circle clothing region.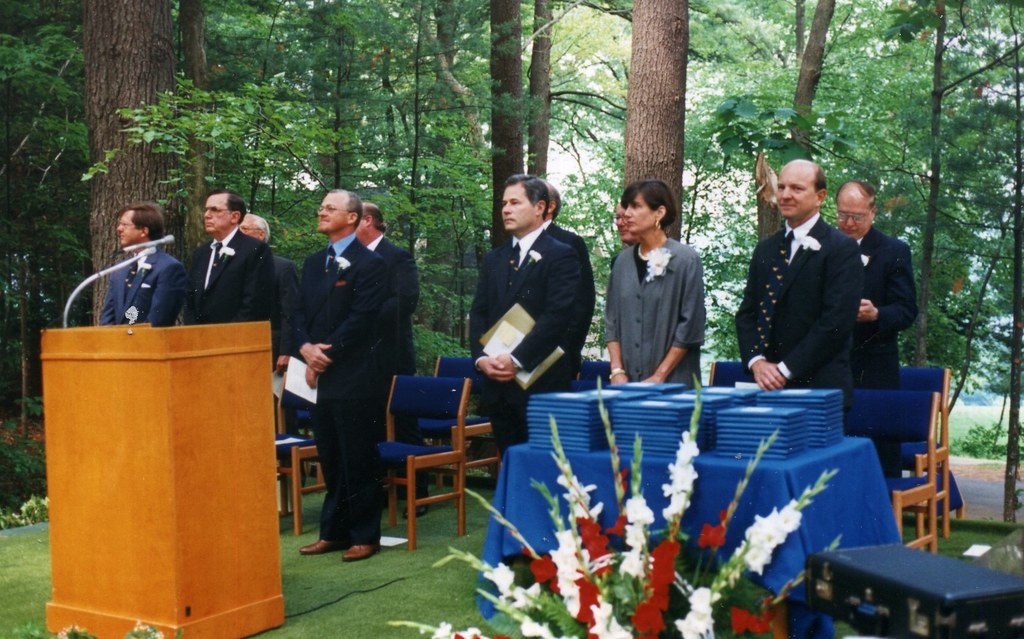
Region: 97/243/186/328.
